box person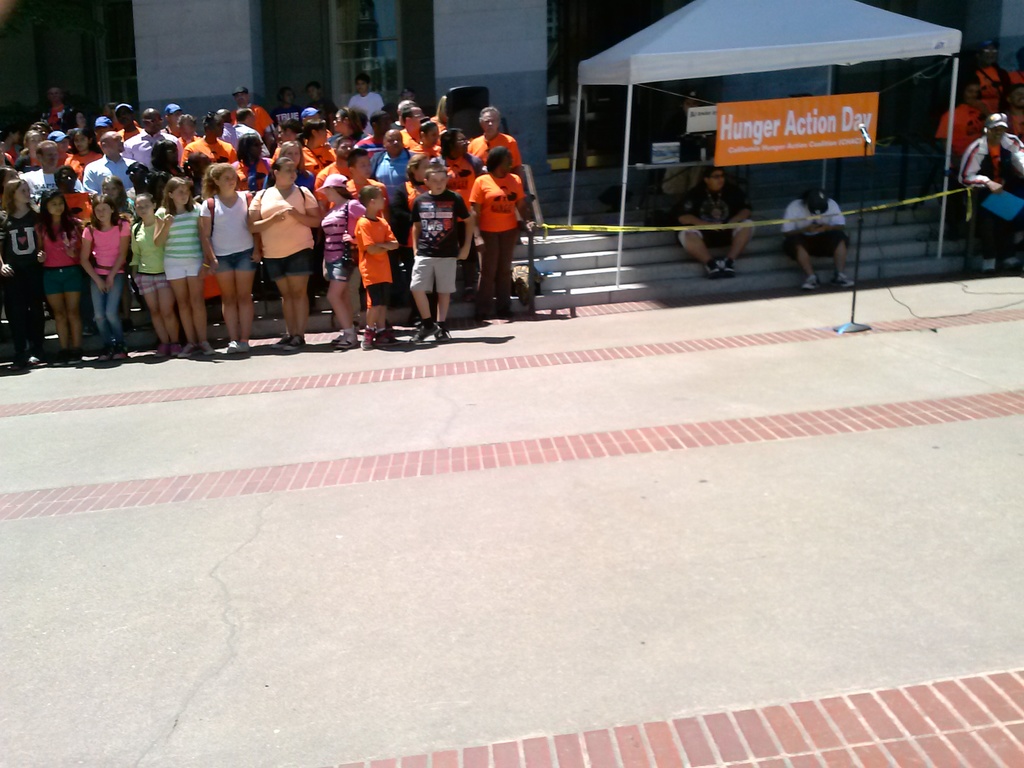
468, 144, 535, 319
